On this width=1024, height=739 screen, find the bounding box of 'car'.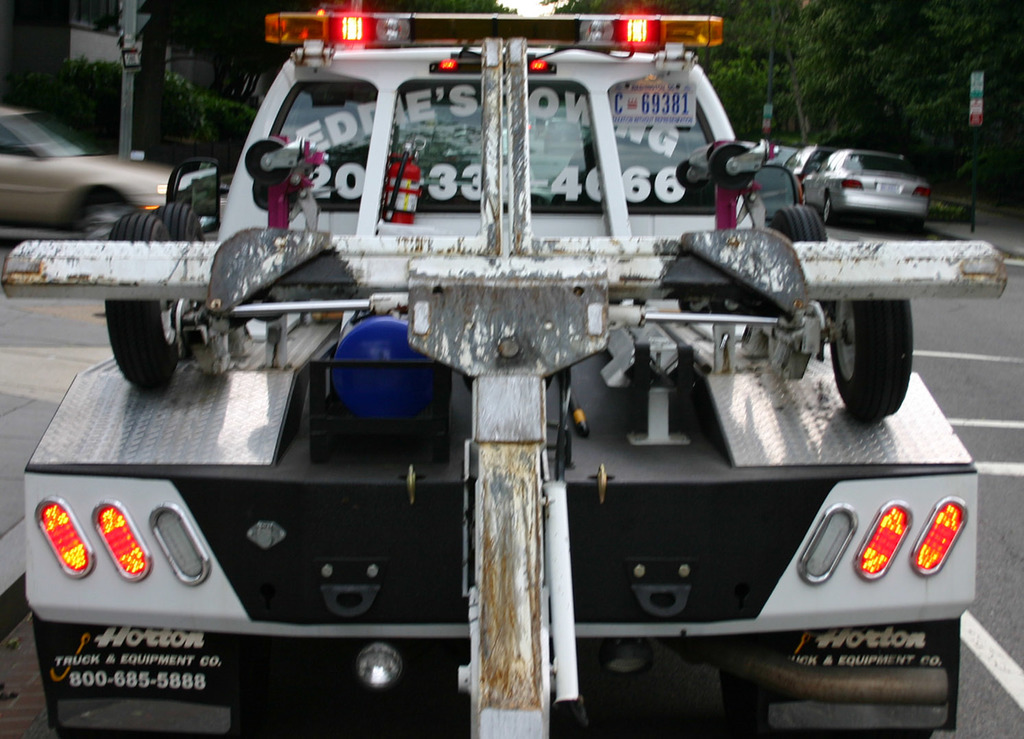
Bounding box: [left=0, top=102, right=175, bottom=242].
